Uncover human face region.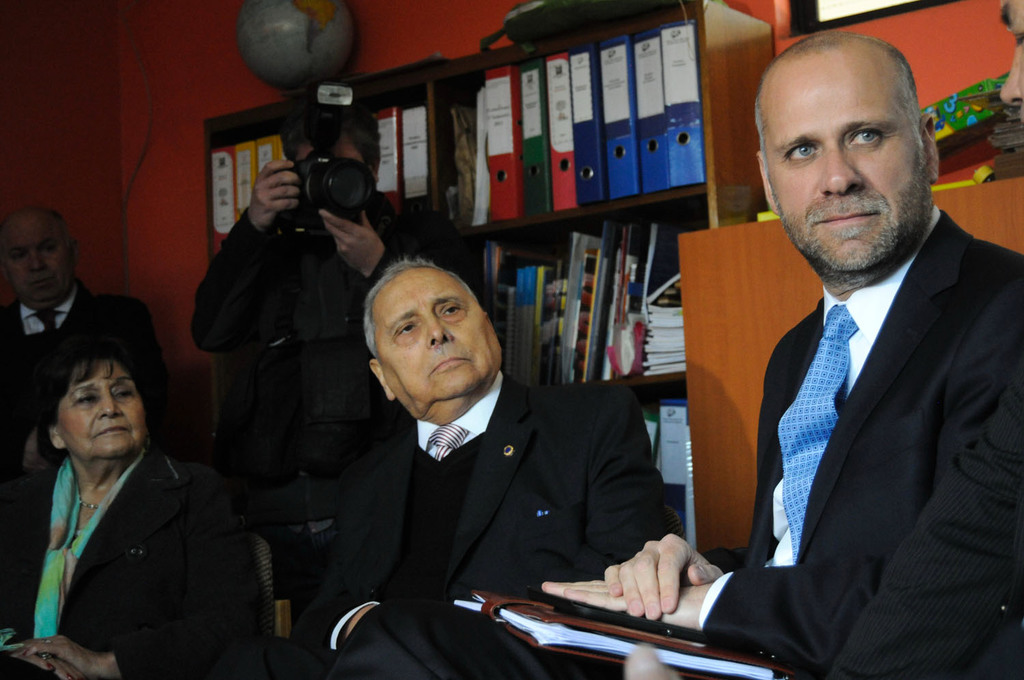
Uncovered: bbox=(766, 64, 926, 274).
